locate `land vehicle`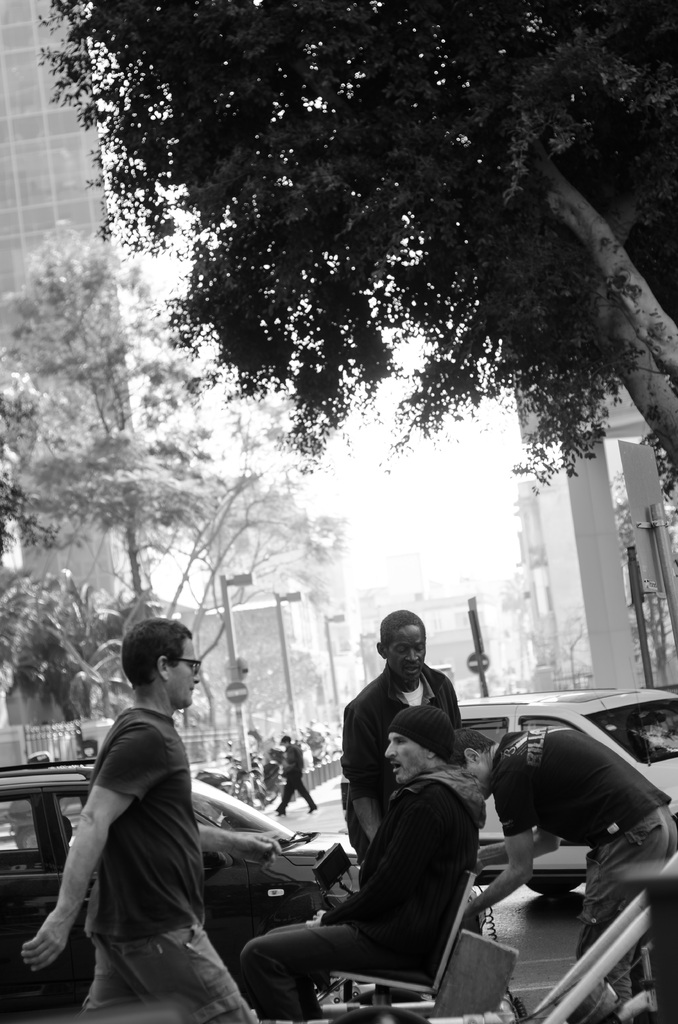
select_region(455, 680, 677, 900)
